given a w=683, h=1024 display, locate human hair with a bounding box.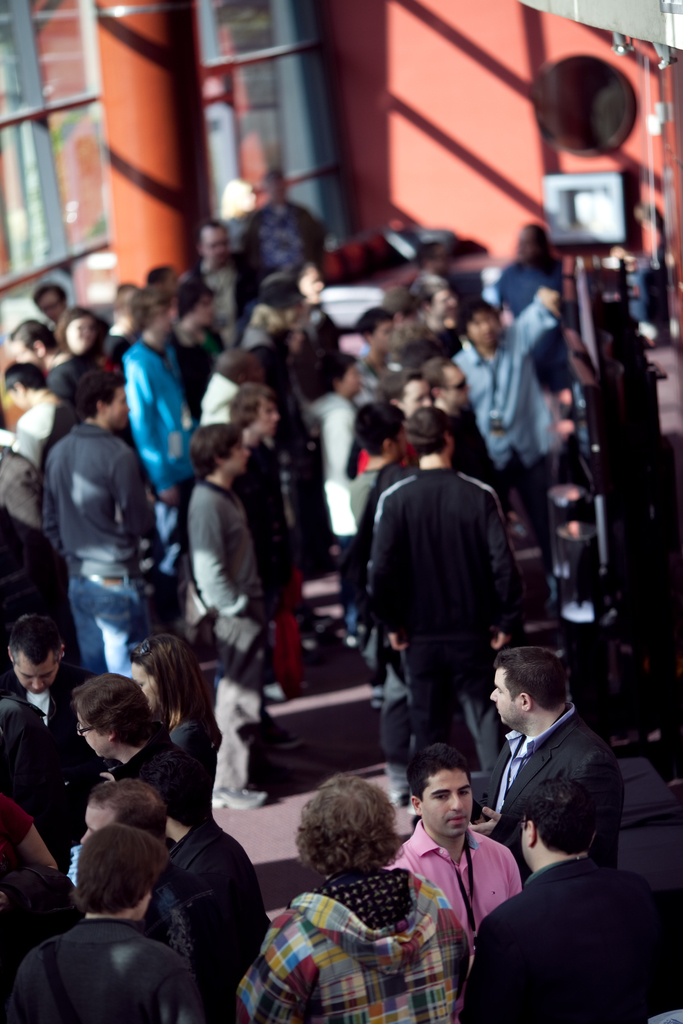
Located: locate(229, 381, 274, 435).
